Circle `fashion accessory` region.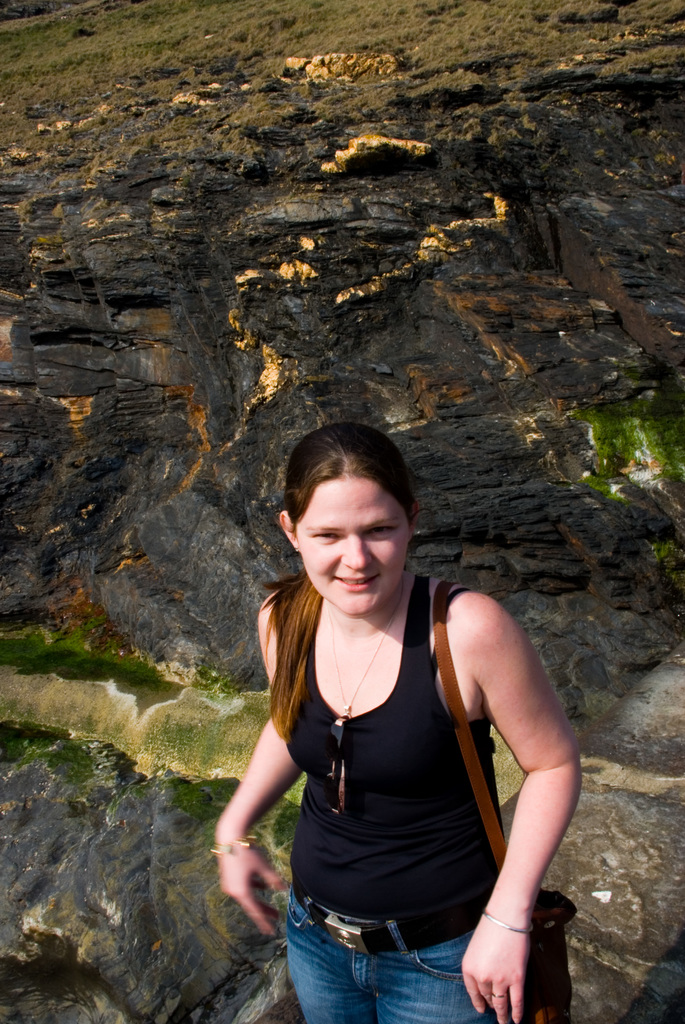
Region: bbox=[493, 995, 512, 998].
